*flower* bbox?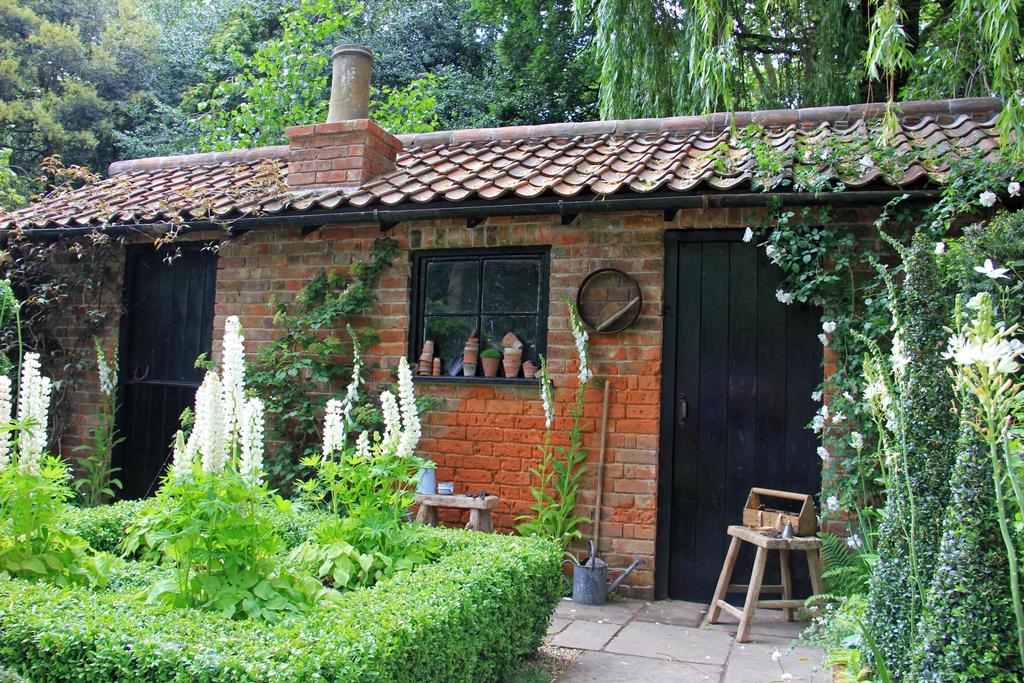
(x1=810, y1=388, x2=819, y2=402)
